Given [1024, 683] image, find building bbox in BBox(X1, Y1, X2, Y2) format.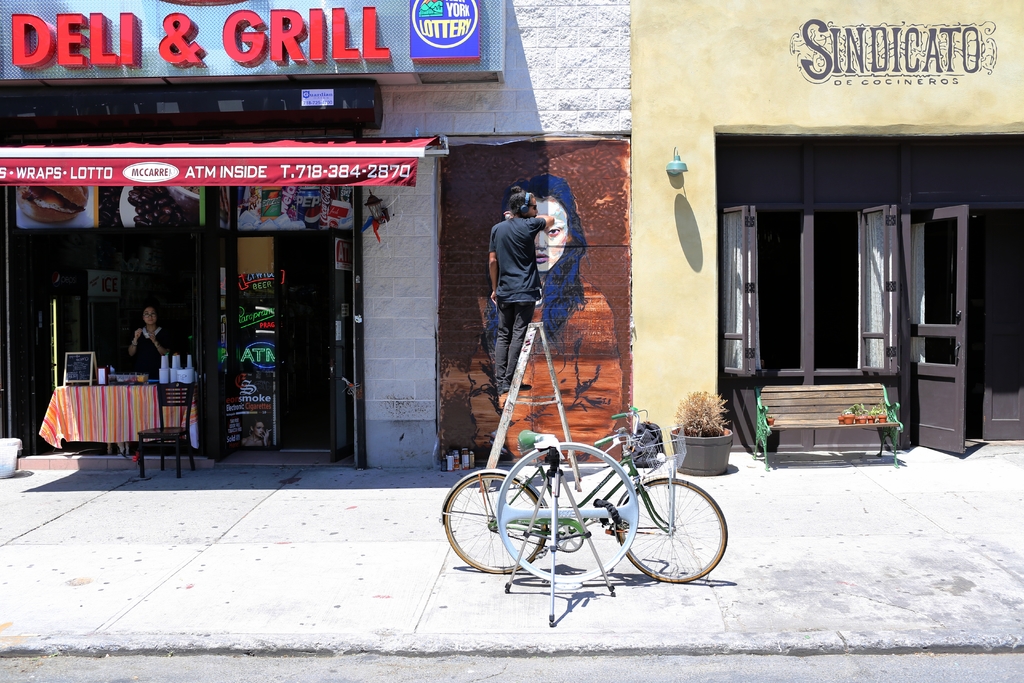
BBox(0, 0, 1023, 465).
